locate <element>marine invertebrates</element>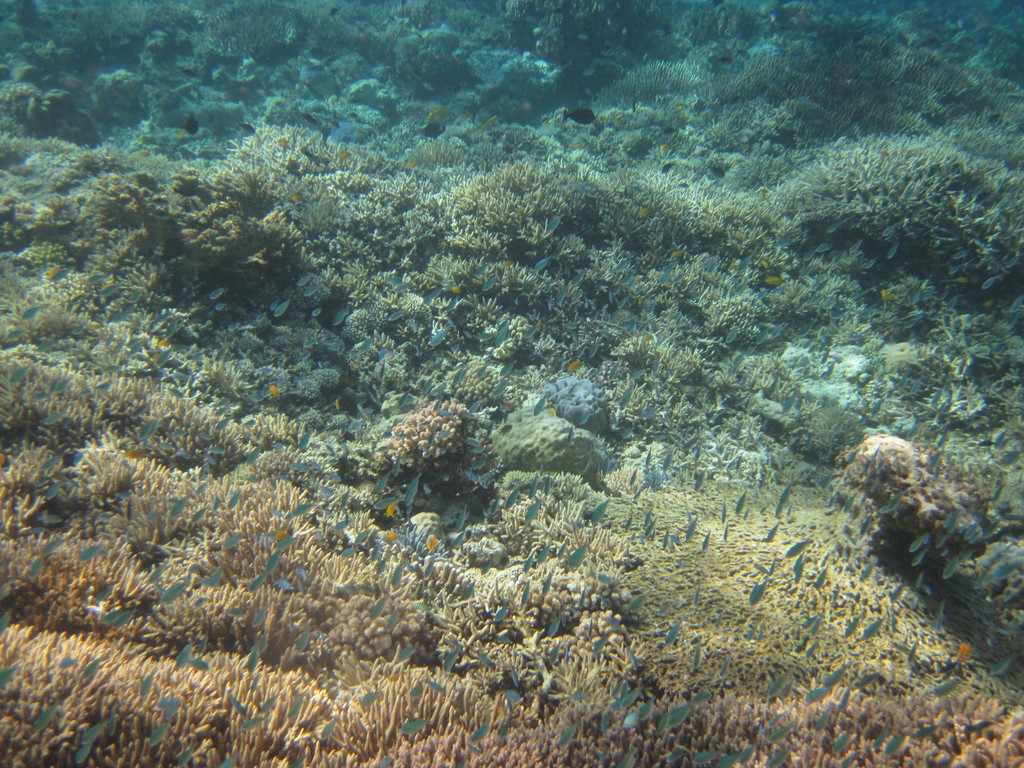
l=0, t=442, r=74, b=525
